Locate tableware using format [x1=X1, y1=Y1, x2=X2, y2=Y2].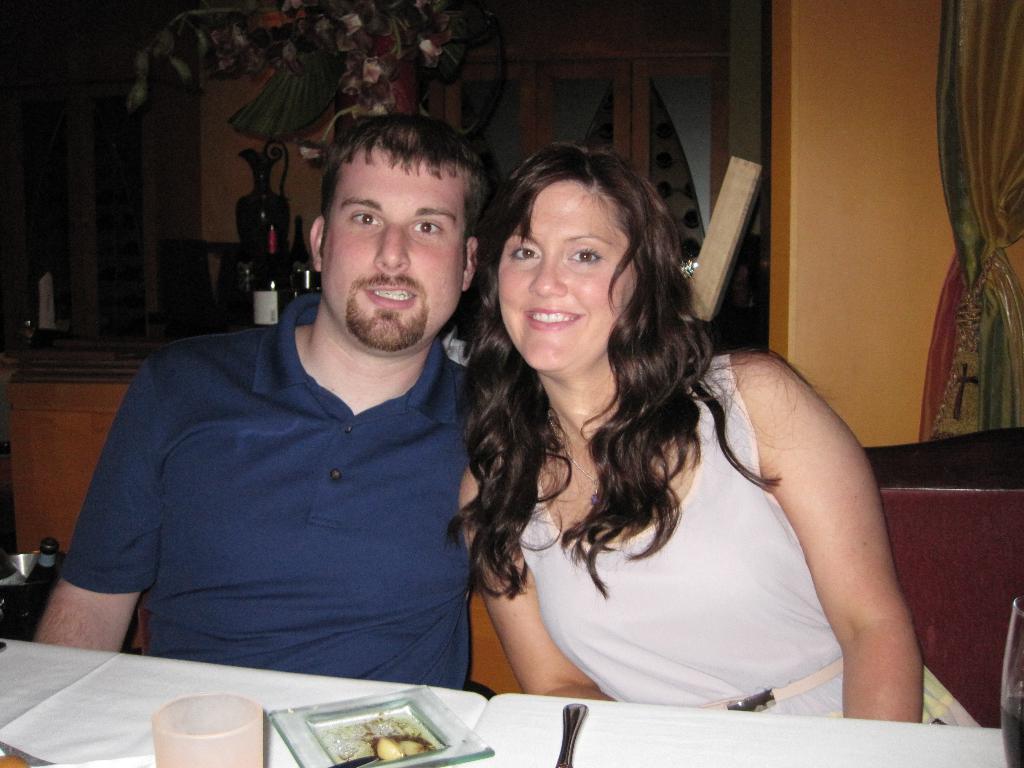
[x1=550, y1=702, x2=589, y2=767].
